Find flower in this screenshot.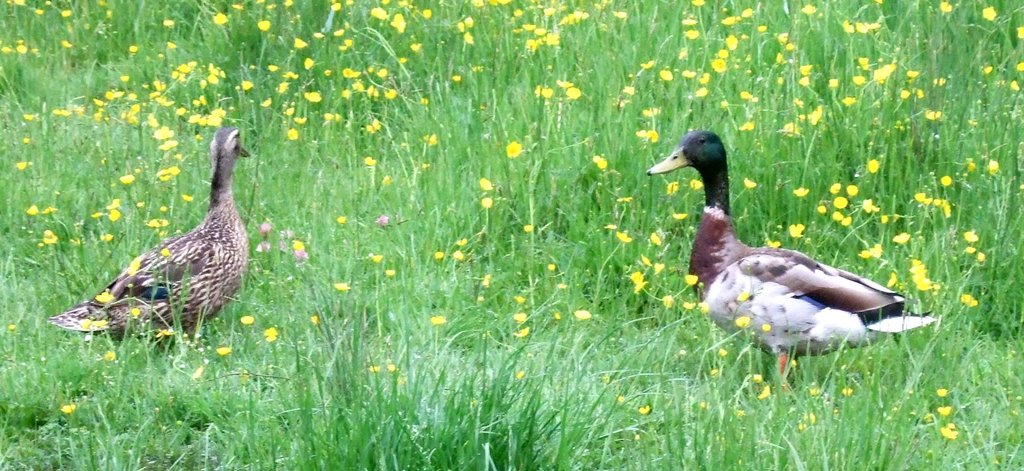
The bounding box for flower is locate(637, 404, 649, 415).
